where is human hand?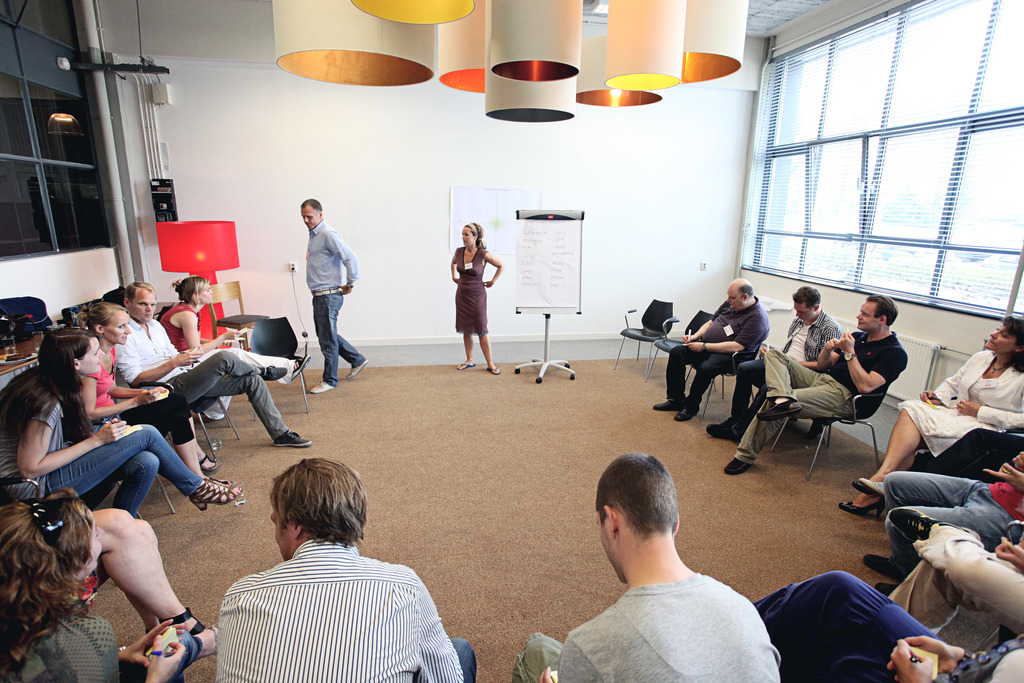
bbox=(833, 328, 859, 354).
